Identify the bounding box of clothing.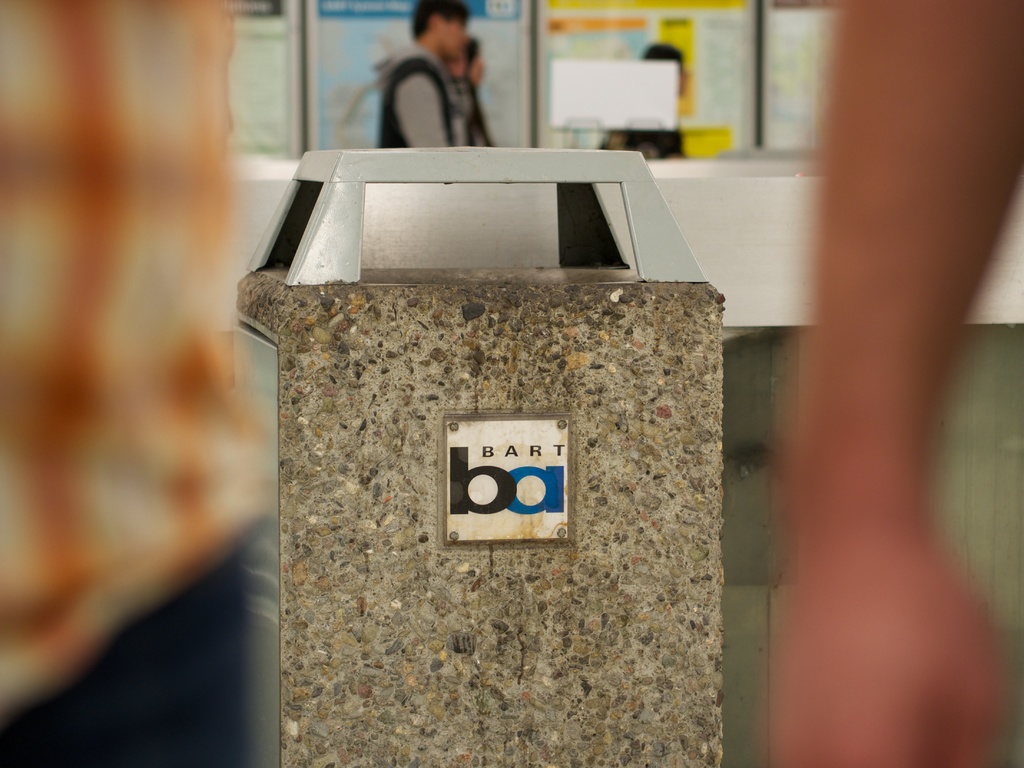
bbox=(601, 118, 683, 158).
